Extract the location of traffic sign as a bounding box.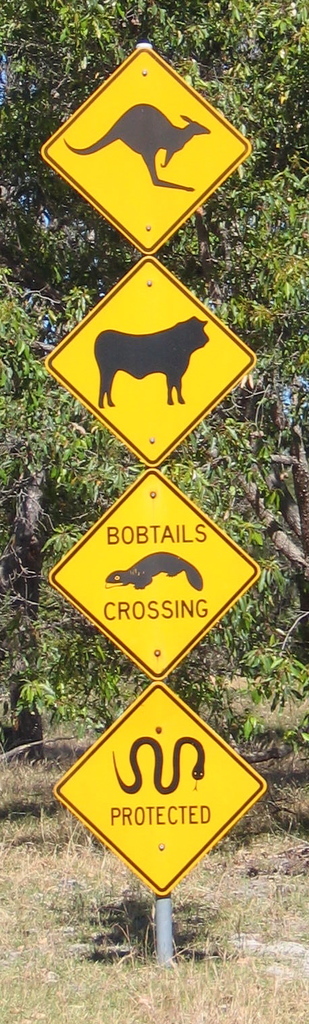
<region>50, 458, 257, 689</region>.
